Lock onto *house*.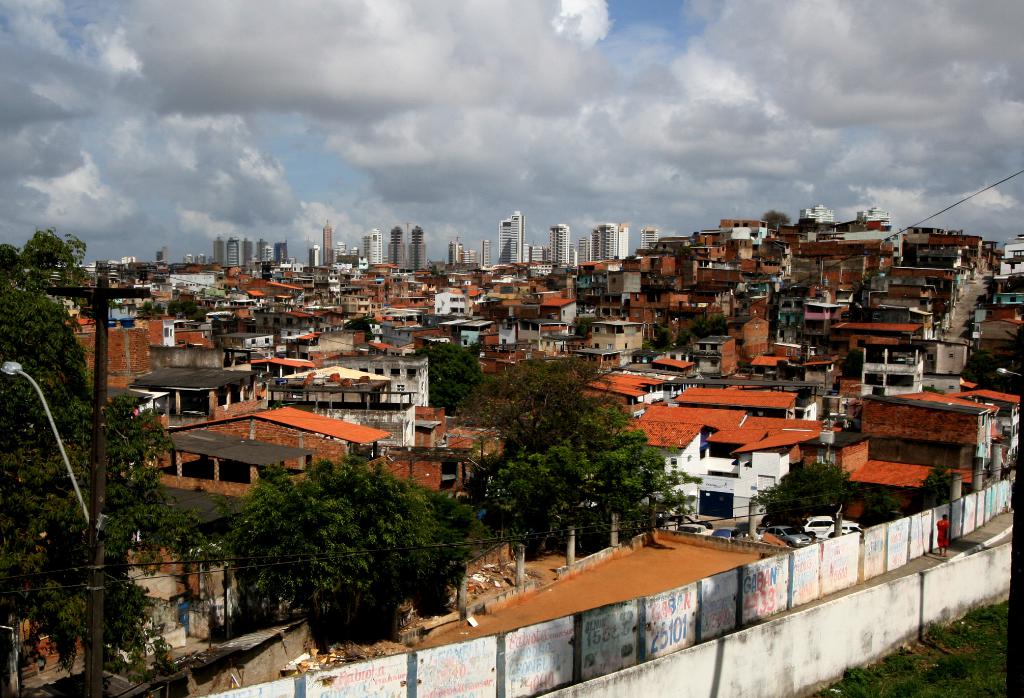
Locked: [120, 397, 436, 496].
